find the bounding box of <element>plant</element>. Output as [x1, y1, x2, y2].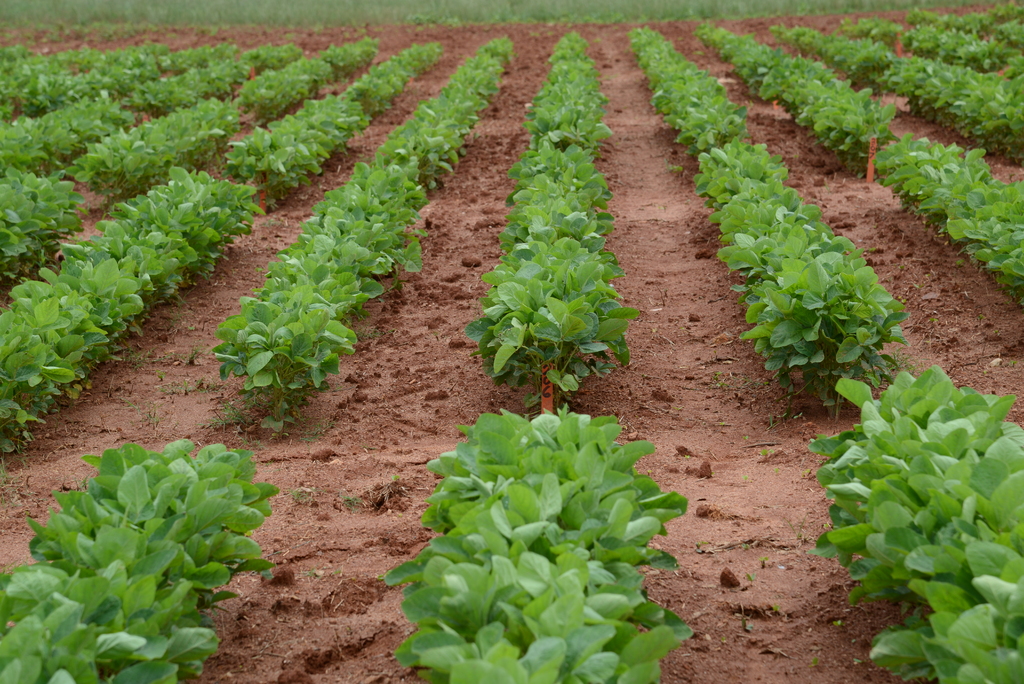
[348, 32, 444, 108].
